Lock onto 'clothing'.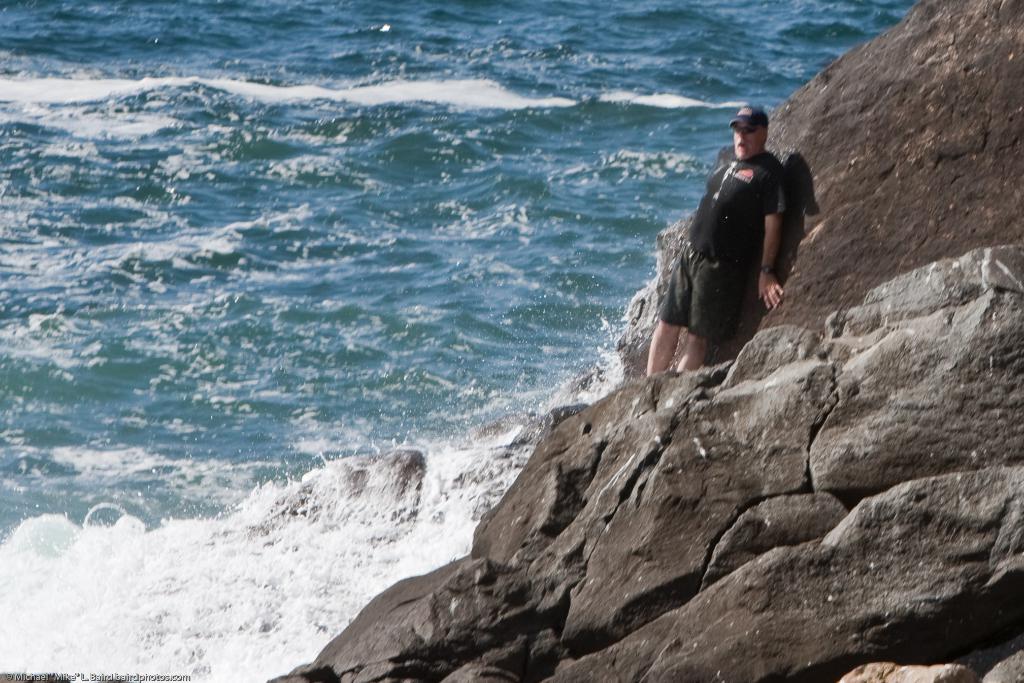
Locked: <bbox>646, 141, 801, 352</bbox>.
